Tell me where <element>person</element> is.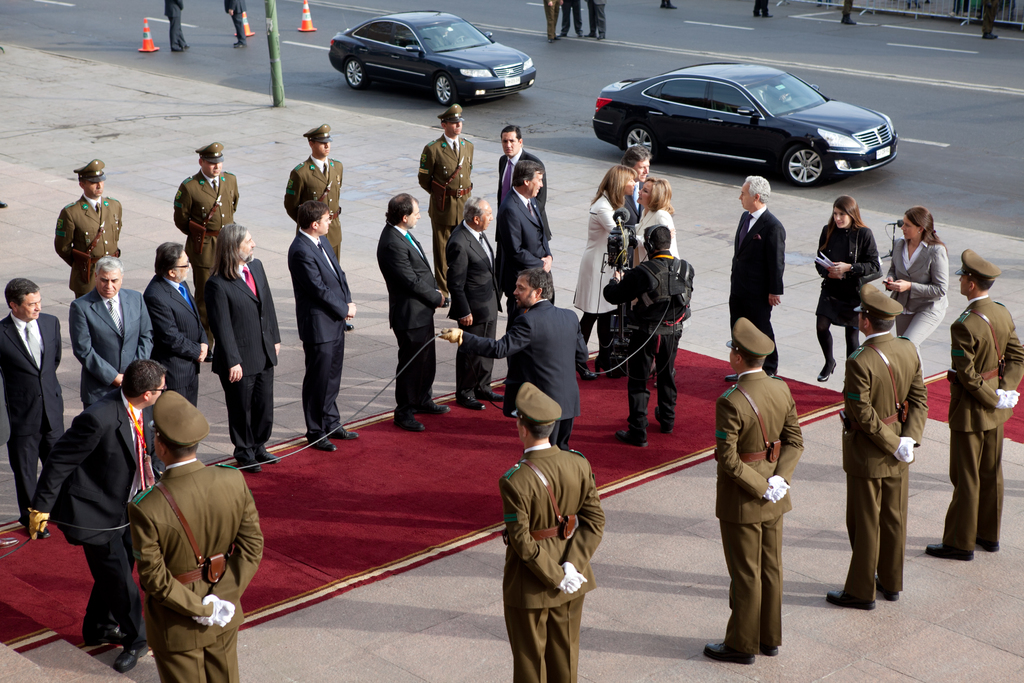
<element>person</element> is at {"left": 584, "top": 0, "right": 606, "bottom": 40}.
